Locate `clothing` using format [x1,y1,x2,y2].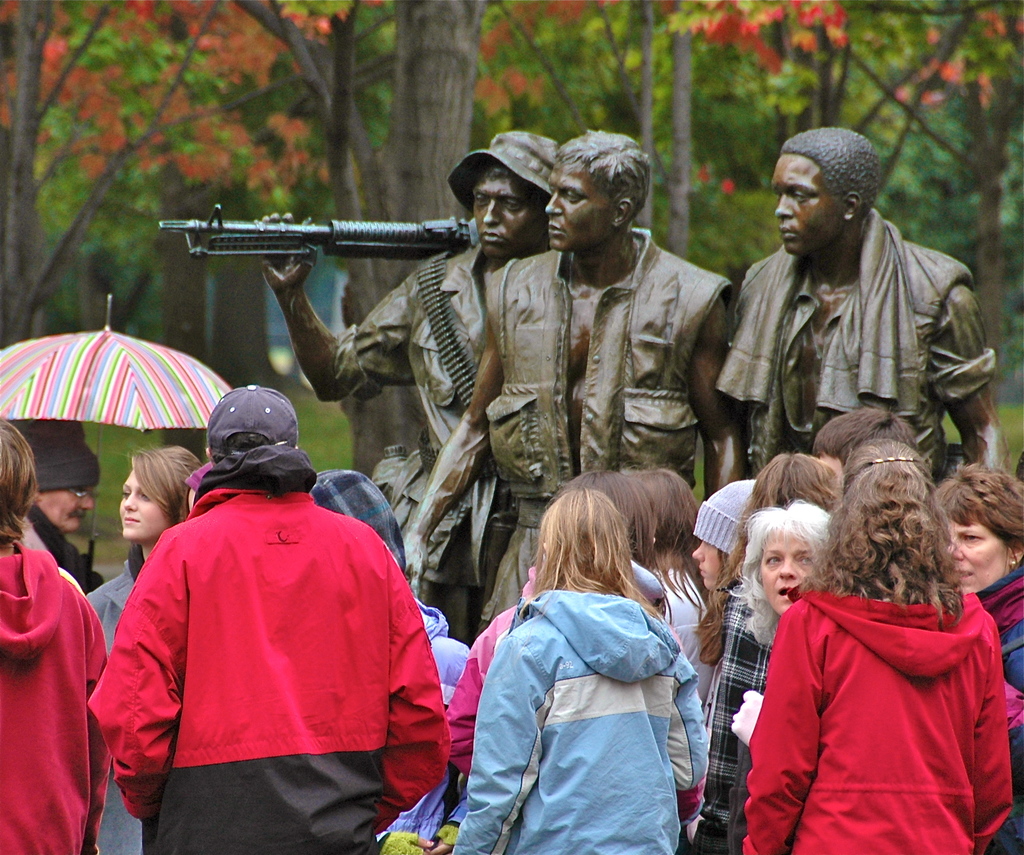
[977,543,1023,843].
